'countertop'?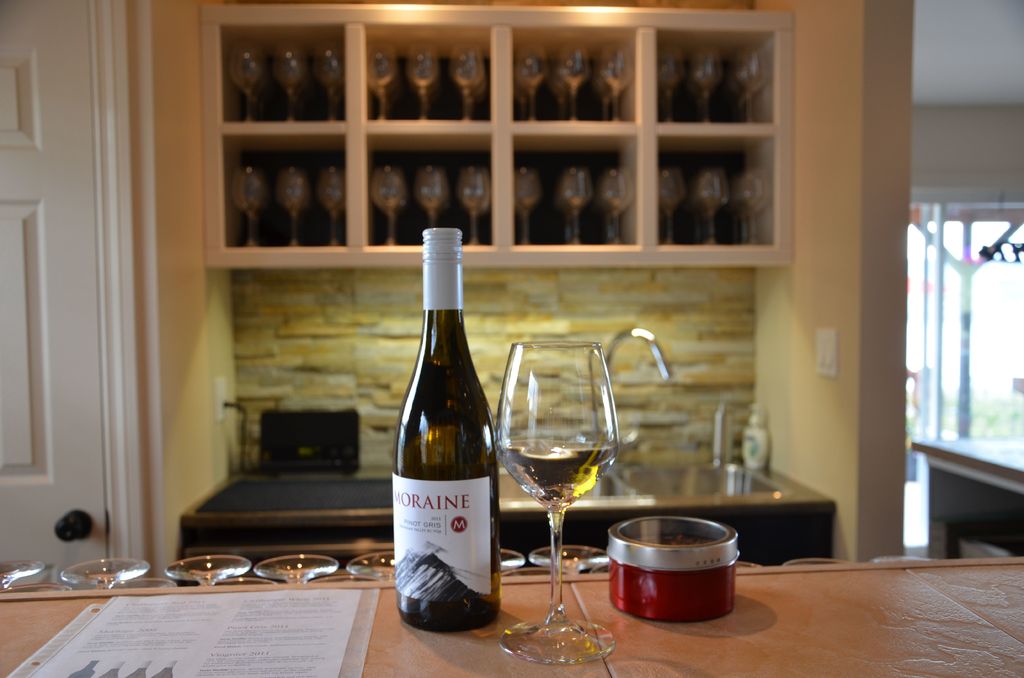
bbox=[910, 437, 1023, 484]
